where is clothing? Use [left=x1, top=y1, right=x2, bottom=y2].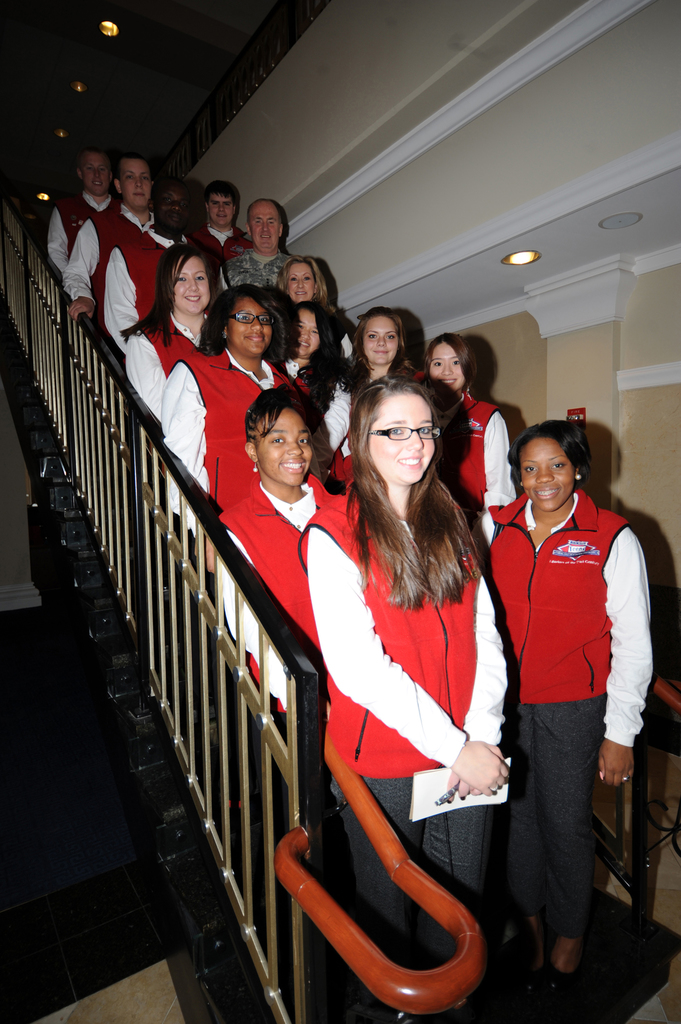
[left=289, top=348, right=352, bottom=440].
